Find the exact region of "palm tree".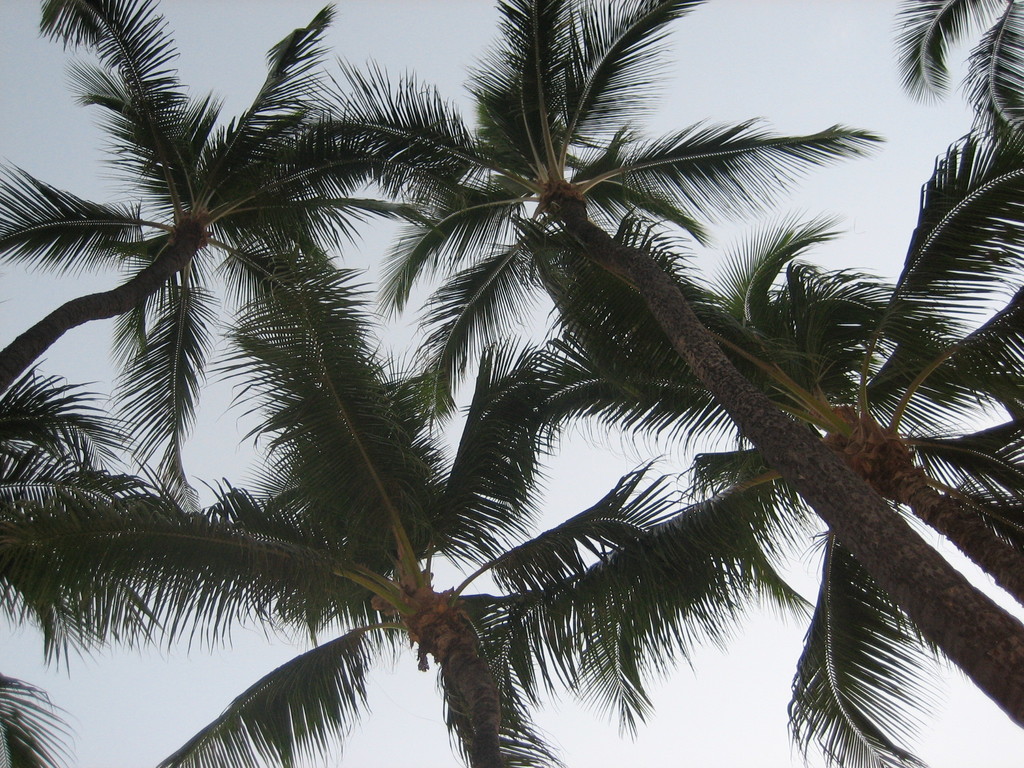
Exact region: bbox(632, 401, 1023, 724).
